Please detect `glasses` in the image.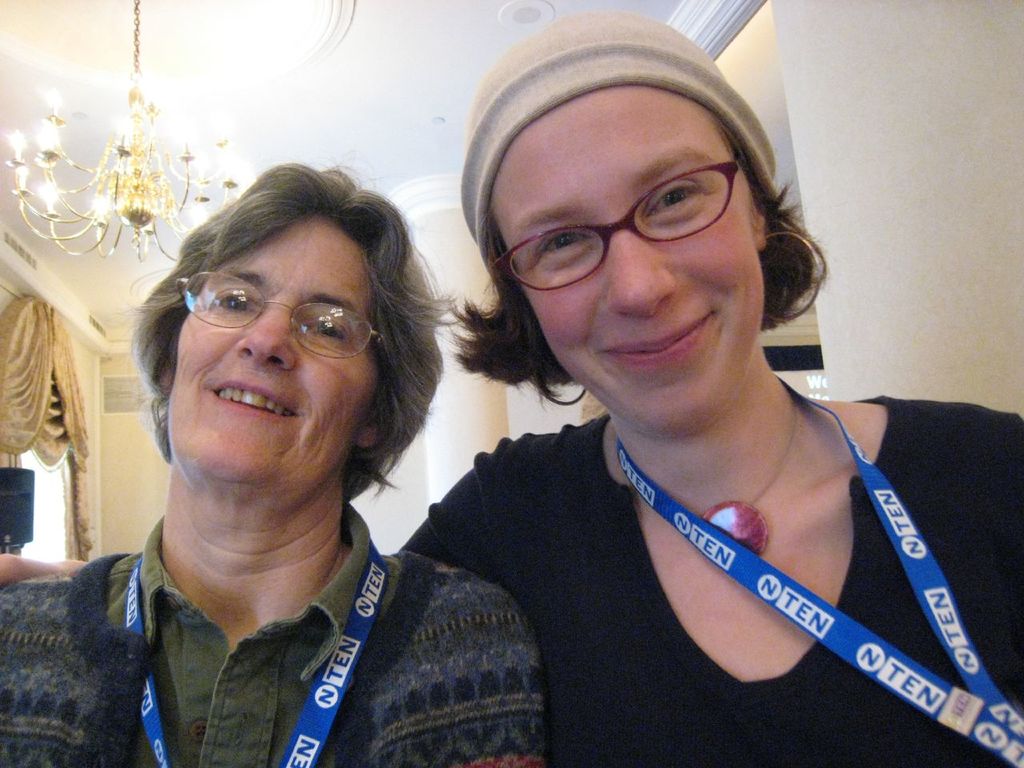
bbox=(173, 269, 385, 362).
